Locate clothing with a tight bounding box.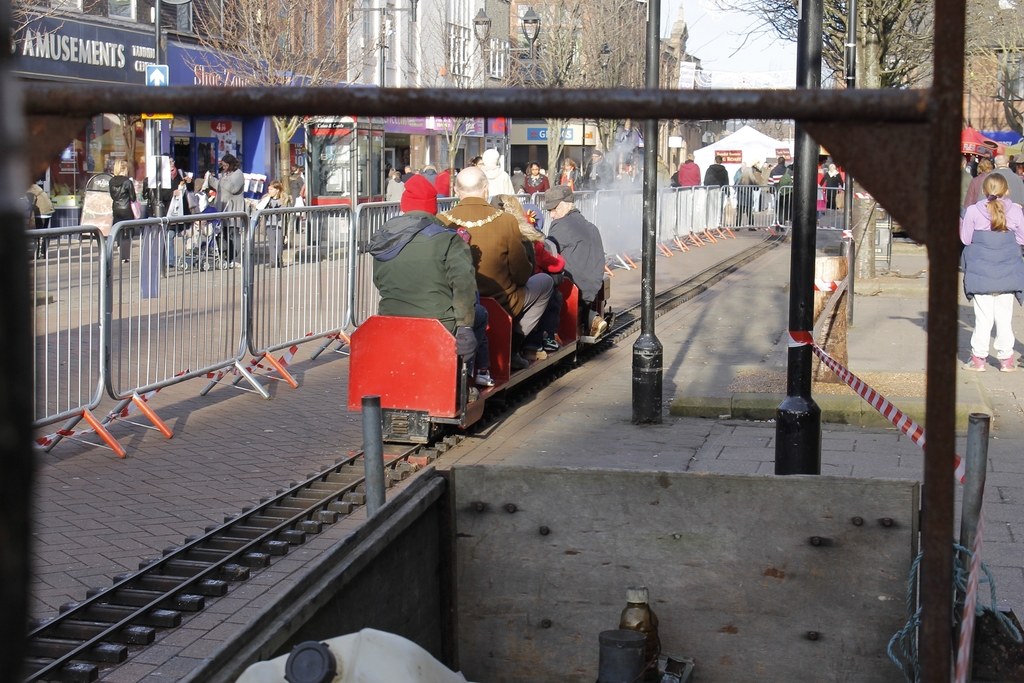
left=963, top=194, right=1023, bottom=360.
